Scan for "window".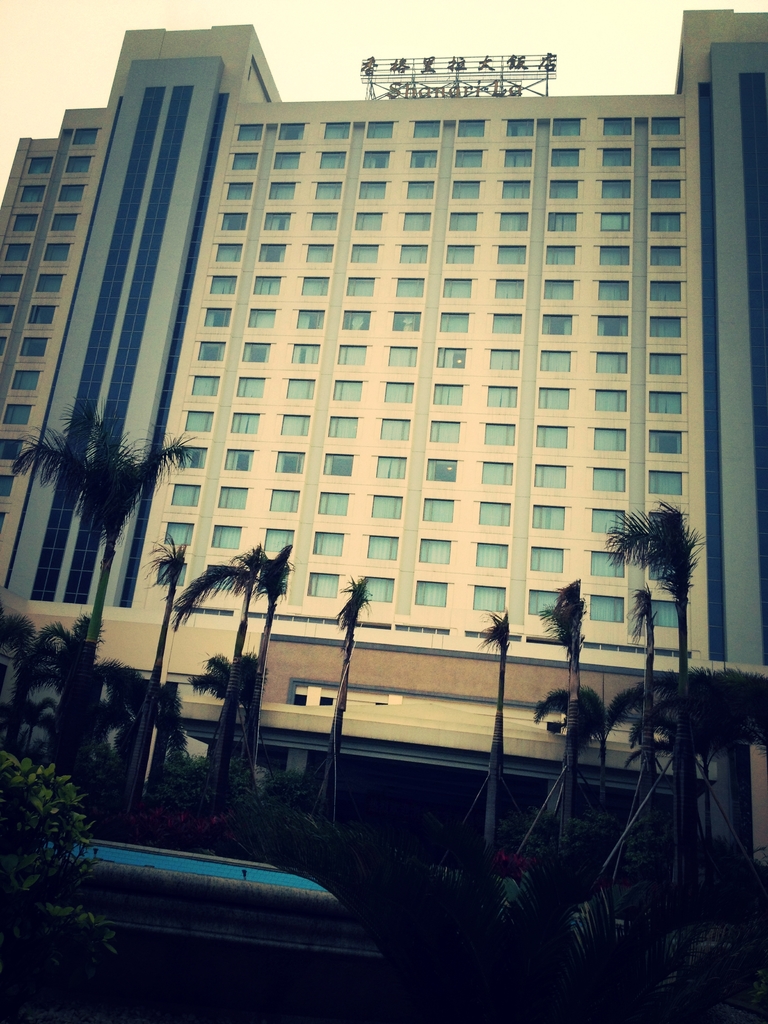
Scan result: [left=500, top=180, right=529, bottom=202].
